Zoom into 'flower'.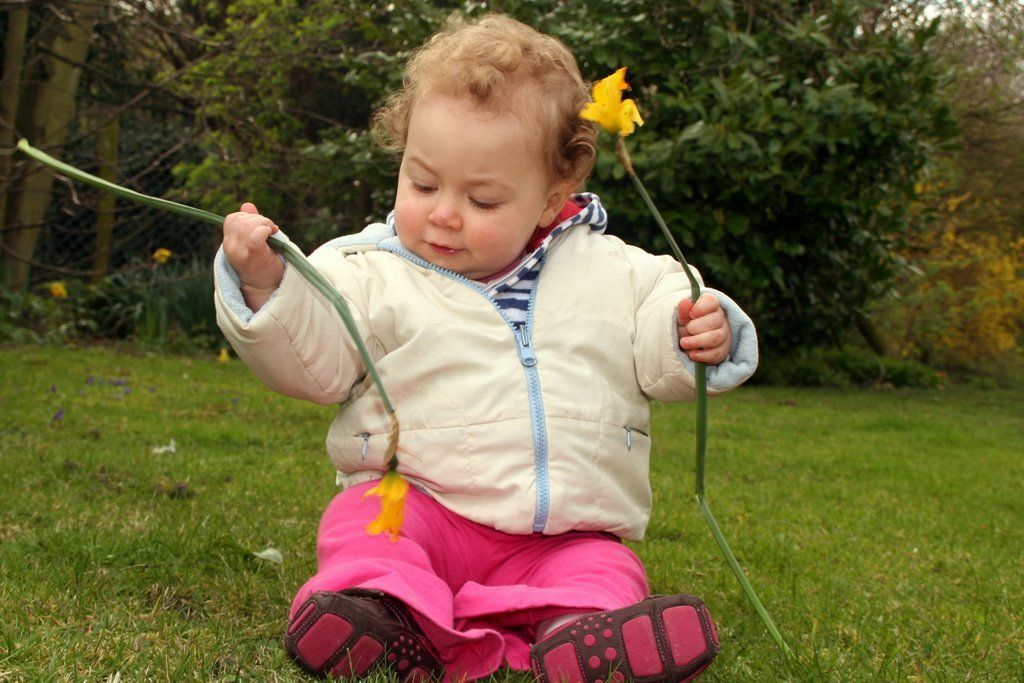
Zoom target: region(212, 348, 232, 365).
